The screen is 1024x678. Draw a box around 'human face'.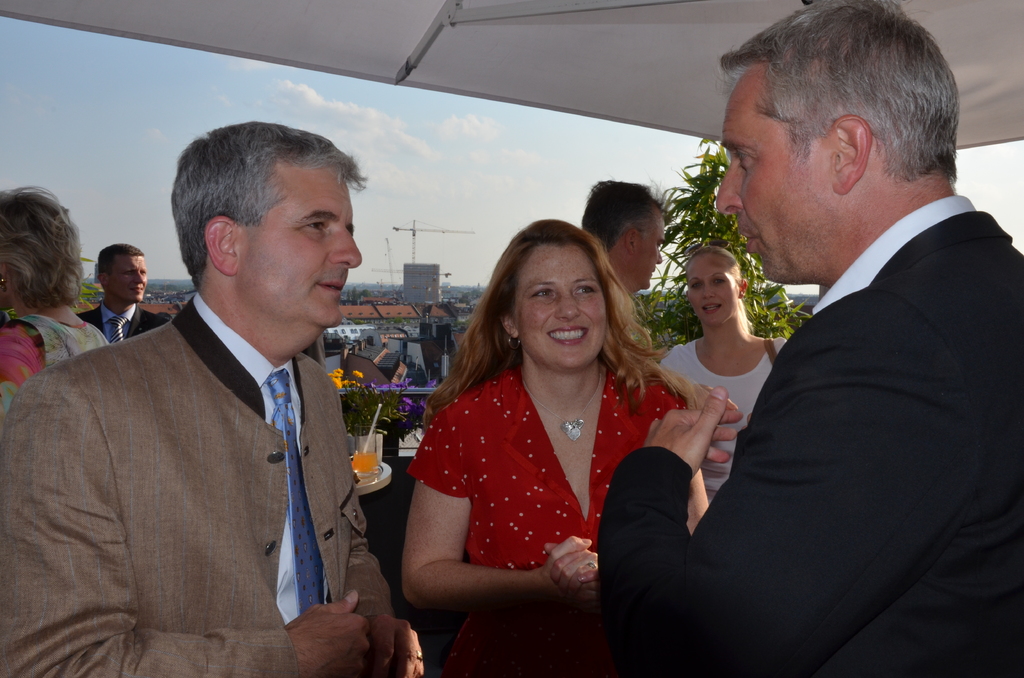
rect(684, 257, 737, 328).
